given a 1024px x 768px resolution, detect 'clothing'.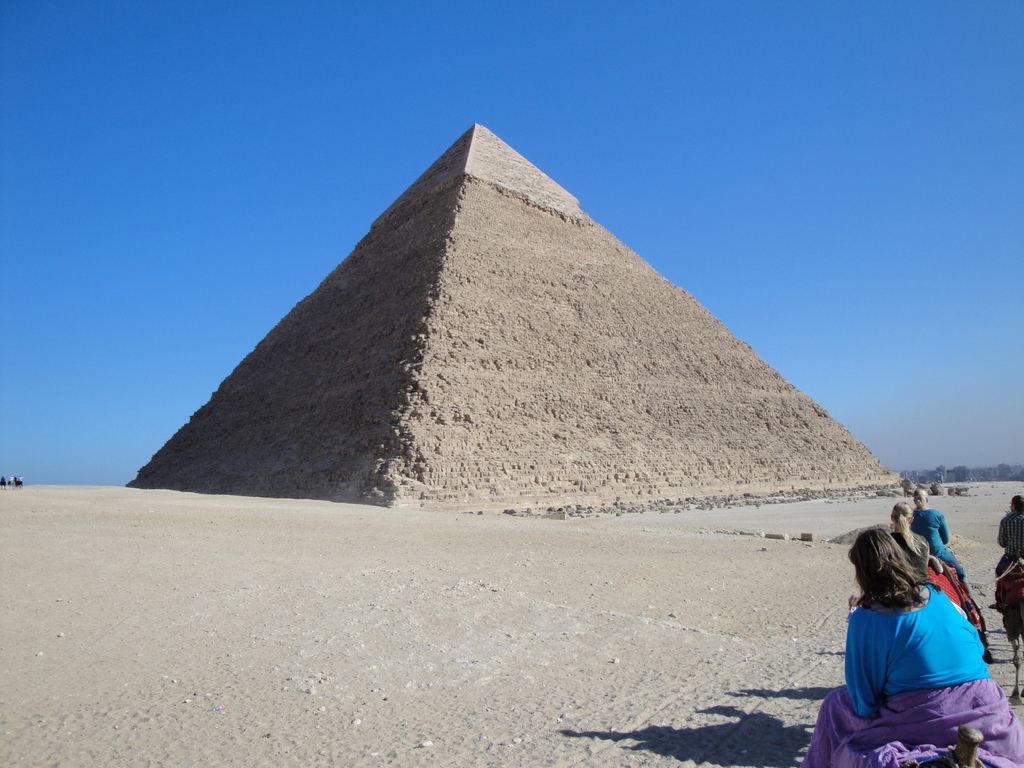
x1=890, y1=533, x2=927, y2=589.
